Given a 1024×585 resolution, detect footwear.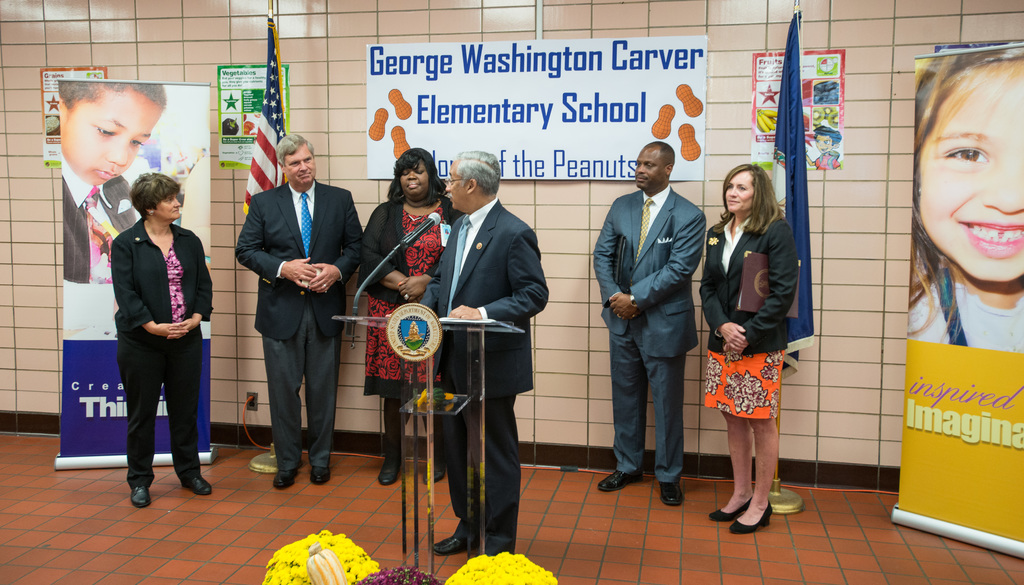
select_region(730, 499, 774, 533).
